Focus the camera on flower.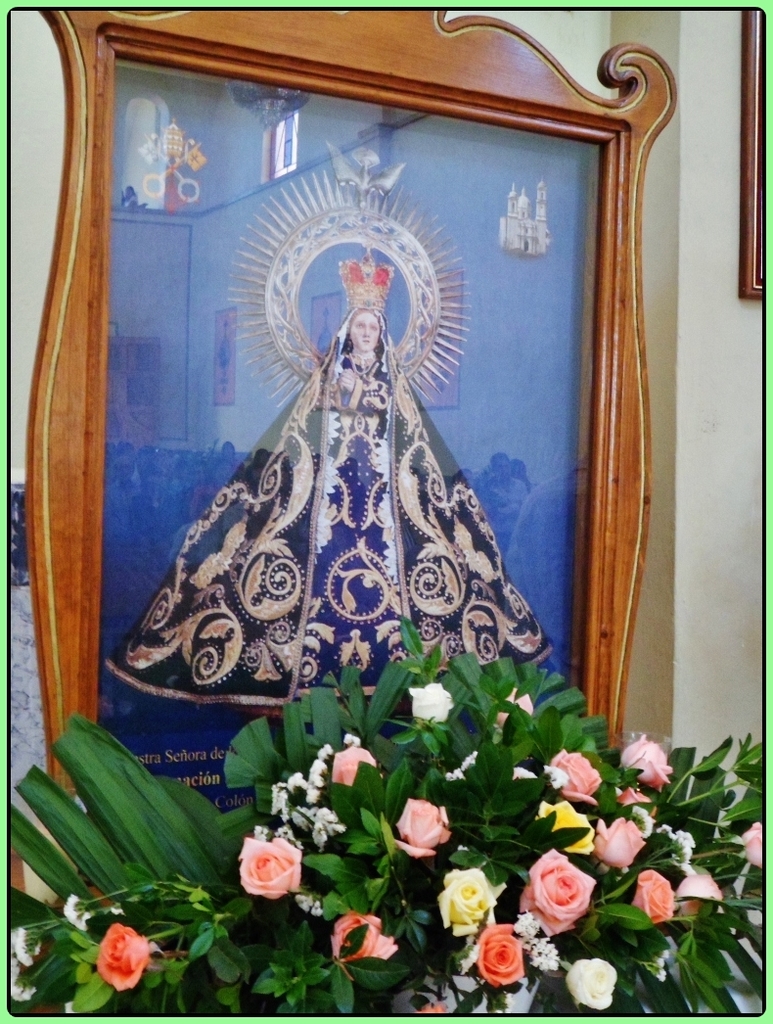
Focus region: 242,833,301,900.
